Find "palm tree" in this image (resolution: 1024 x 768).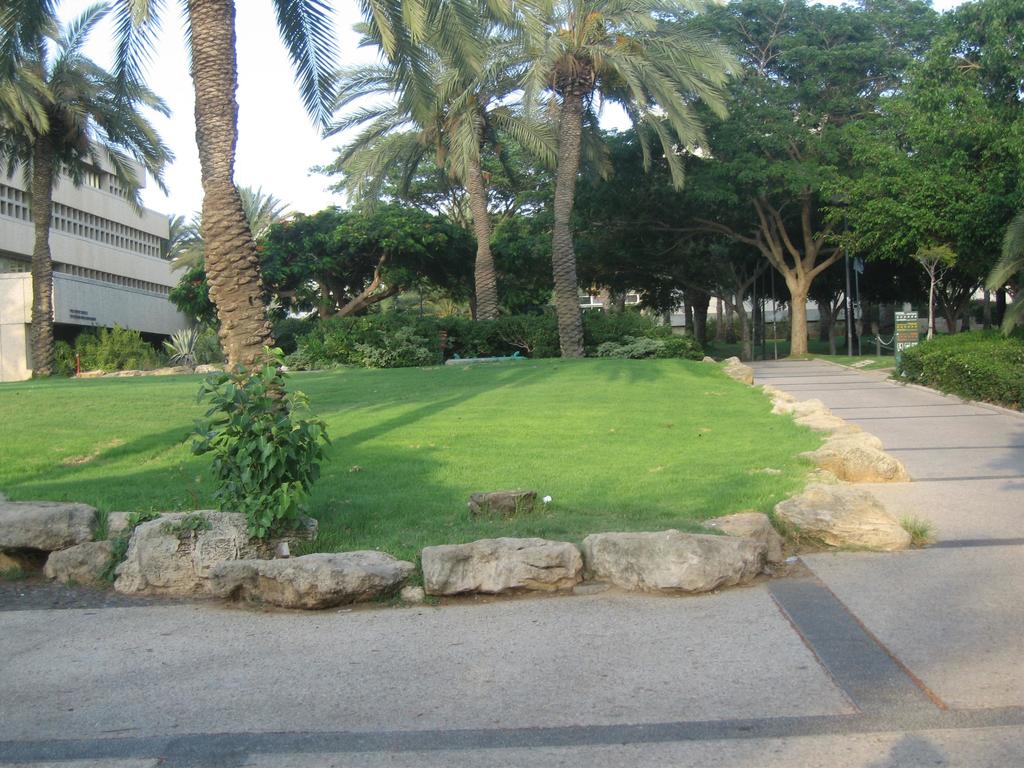
{"left": 491, "top": 1, "right": 715, "bottom": 338}.
